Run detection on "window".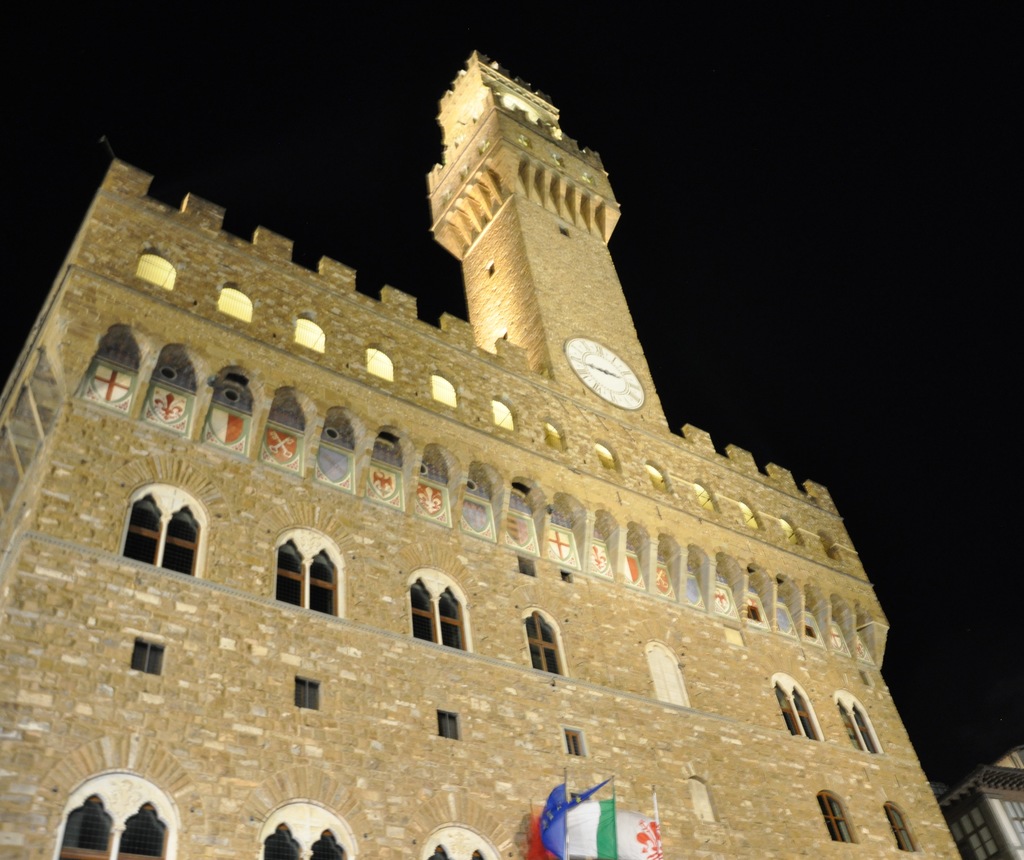
Result: box=[292, 676, 320, 708].
